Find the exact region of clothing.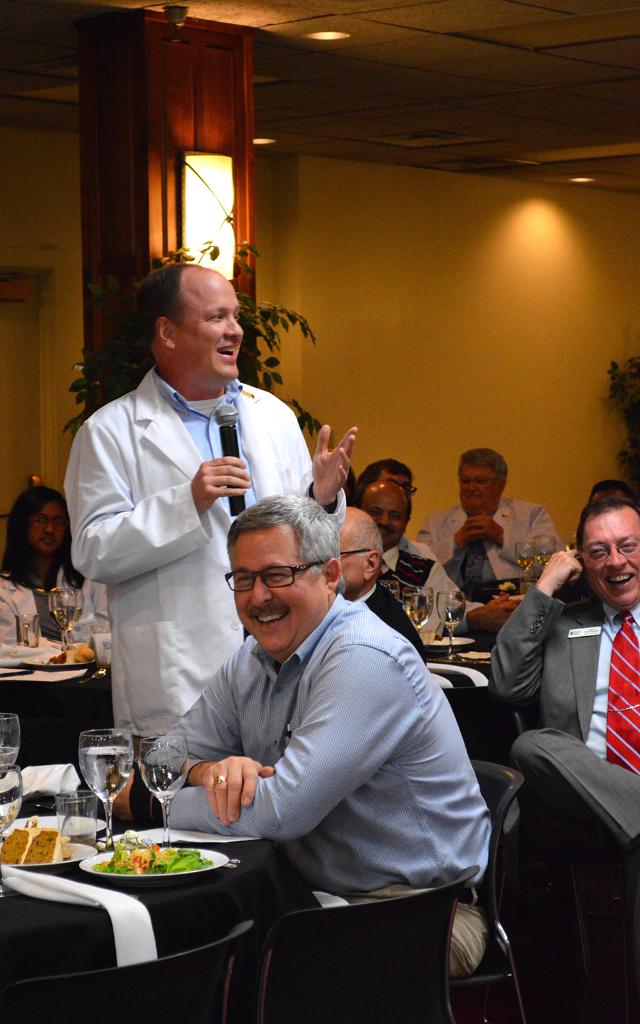
Exact region: x1=0, y1=562, x2=108, y2=669.
